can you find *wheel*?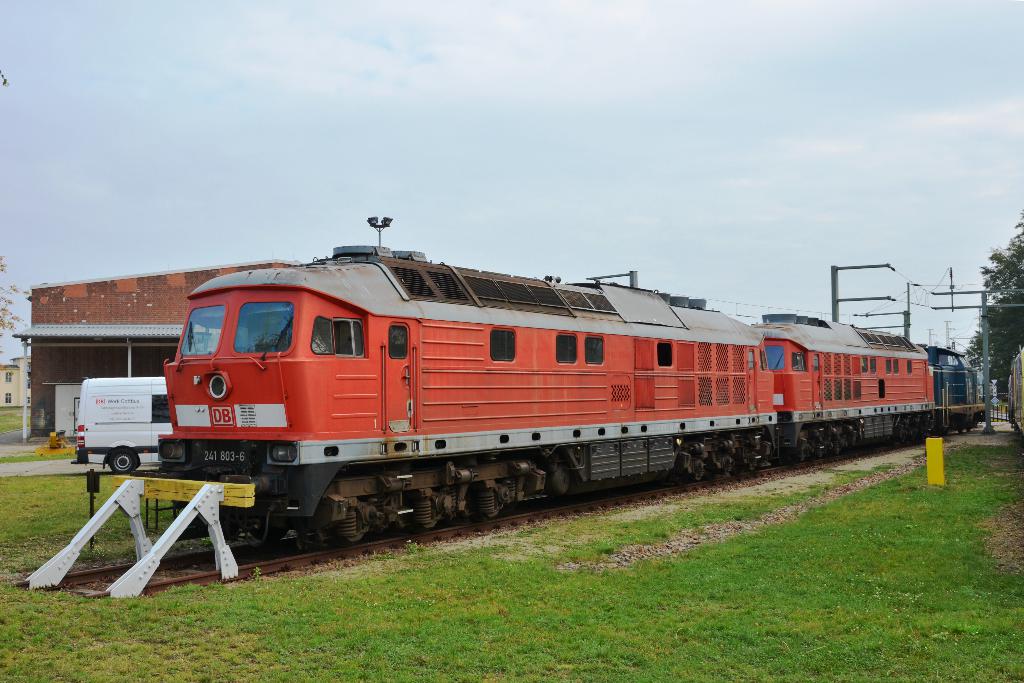
Yes, bounding box: select_region(336, 527, 371, 550).
